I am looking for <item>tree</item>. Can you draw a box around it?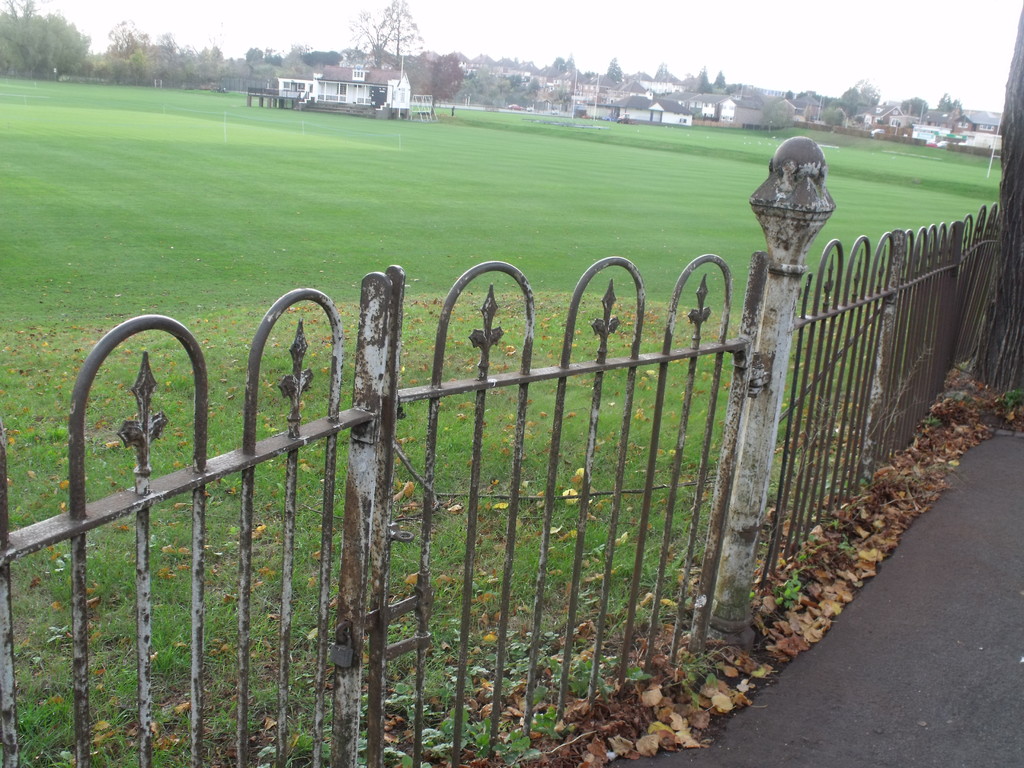
Sure, the bounding box is box=[305, 49, 340, 65].
